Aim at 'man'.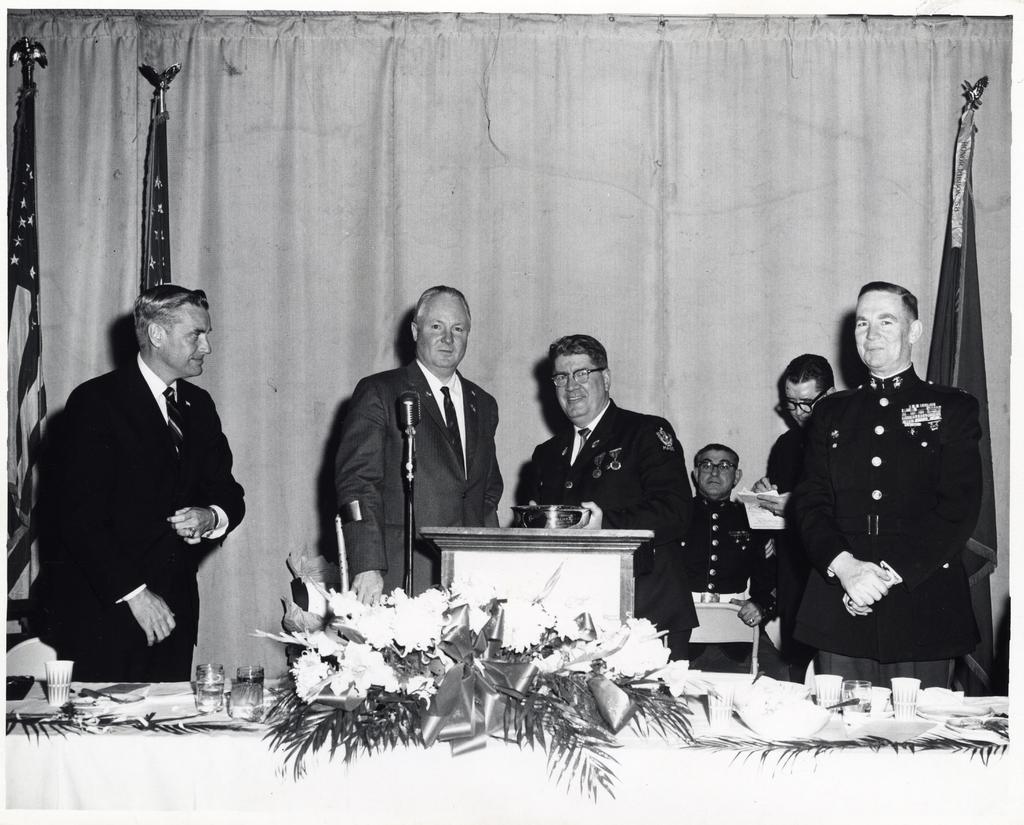
Aimed at [26, 259, 254, 713].
